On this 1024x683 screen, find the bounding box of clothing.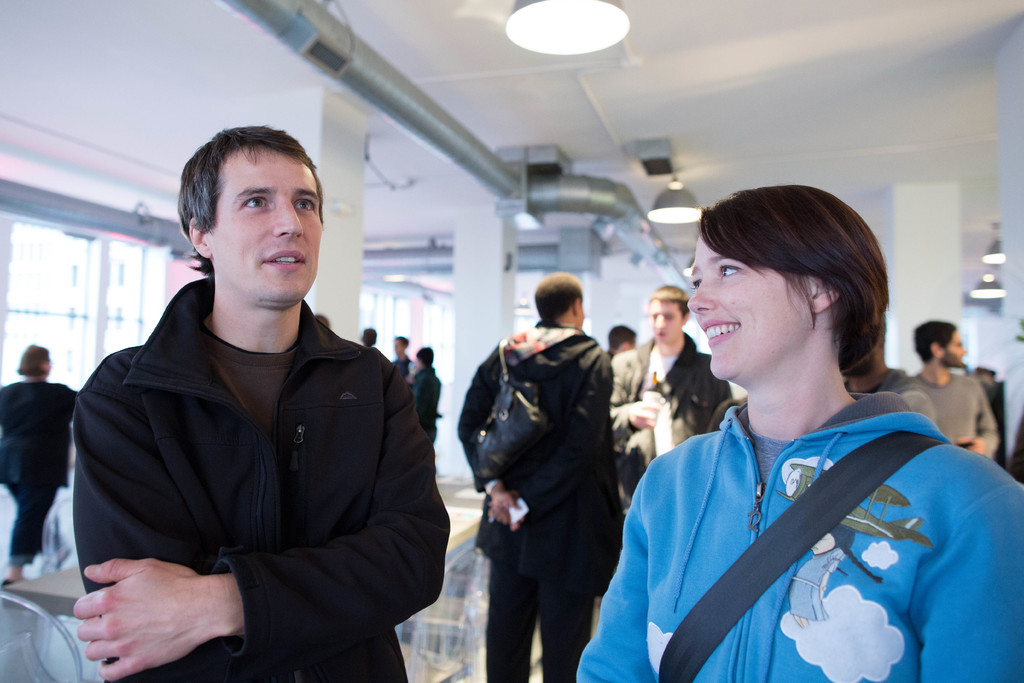
Bounding box: (left=579, top=386, right=1023, bottom=682).
